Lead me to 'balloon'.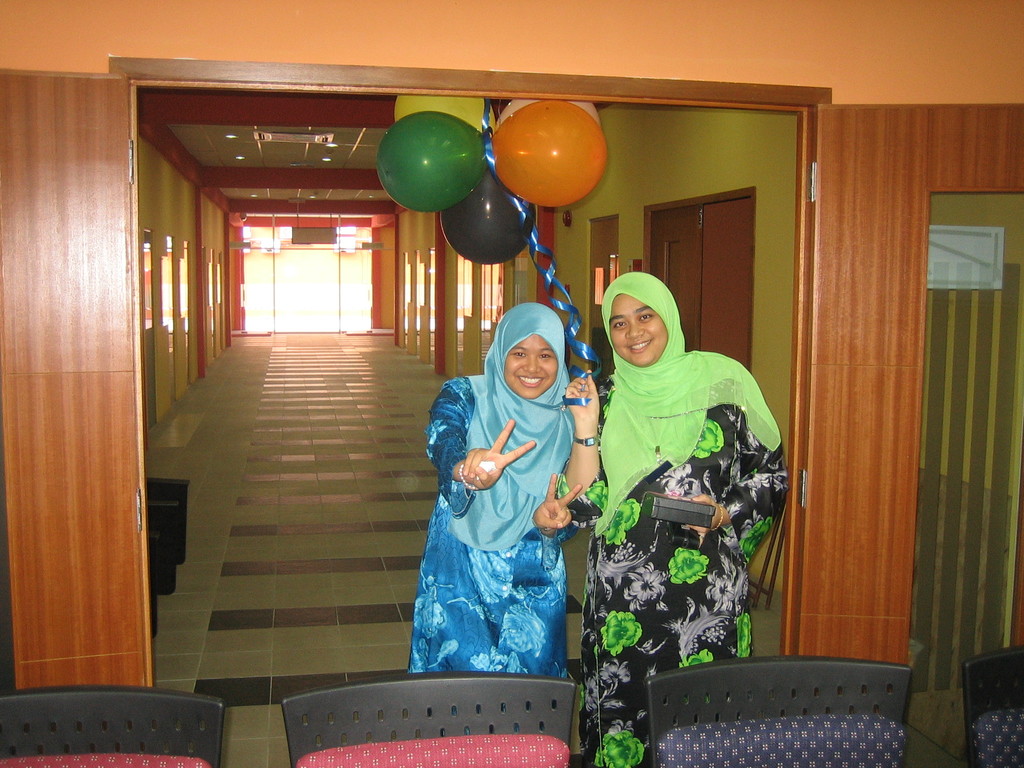
Lead to bbox(440, 167, 537, 268).
